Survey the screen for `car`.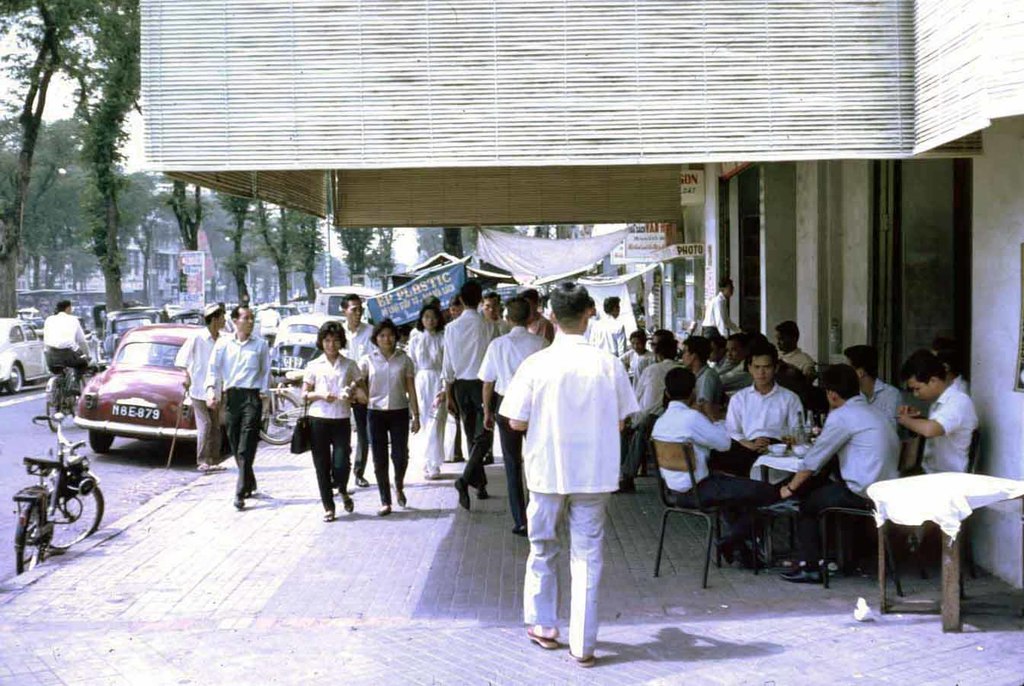
Survey found: 94 310 162 370.
